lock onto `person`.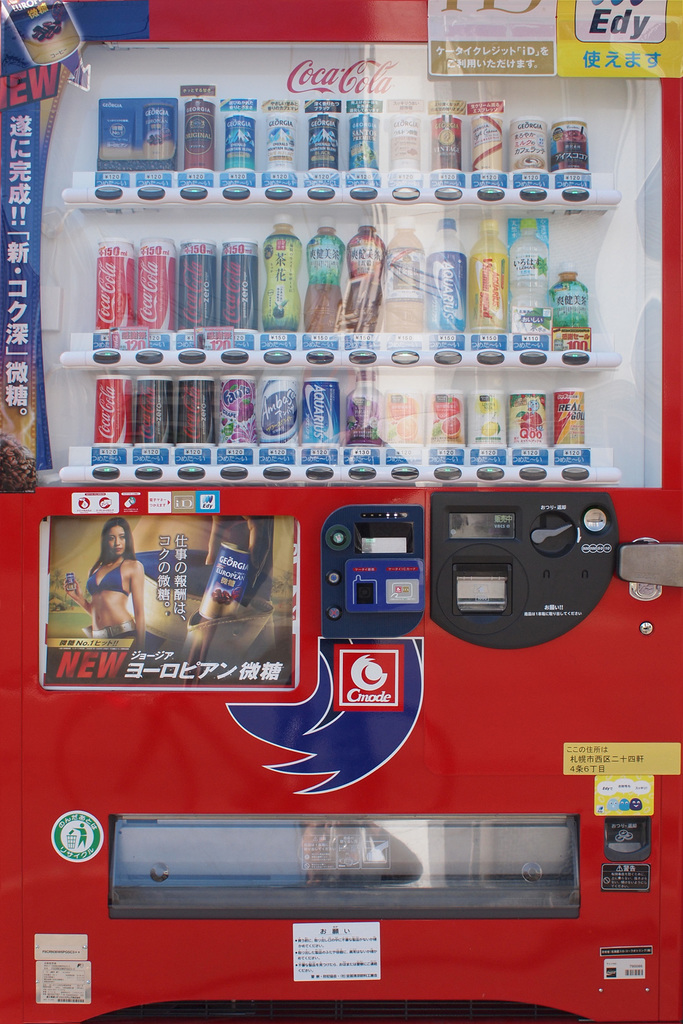
Locked: bbox=[63, 516, 145, 650].
